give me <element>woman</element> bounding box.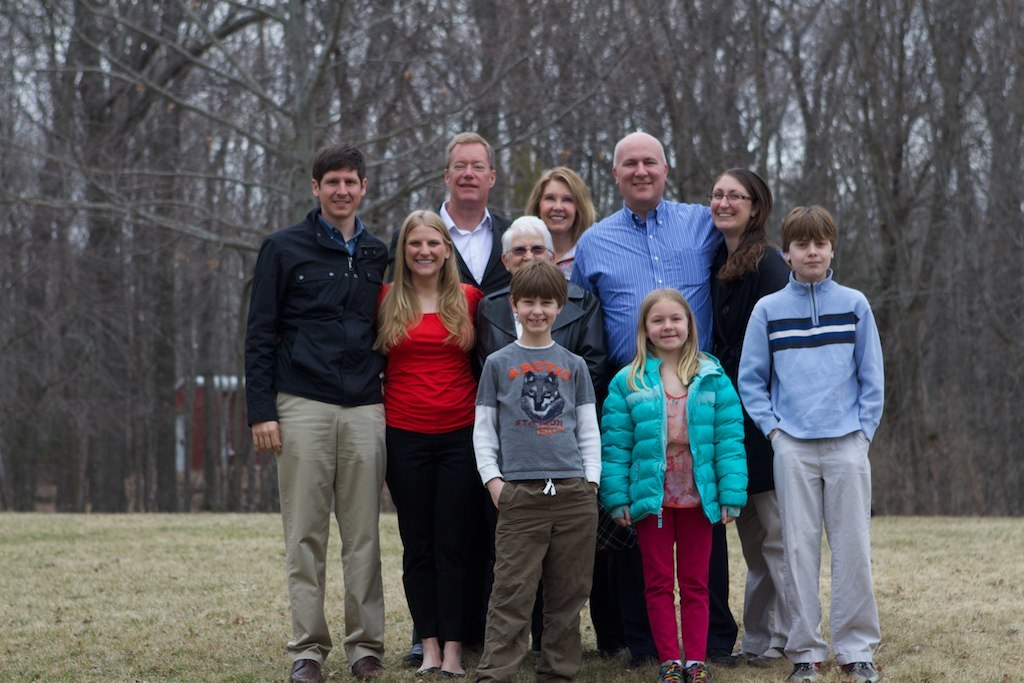
(left=376, top=209, right=493, bottom=680).
